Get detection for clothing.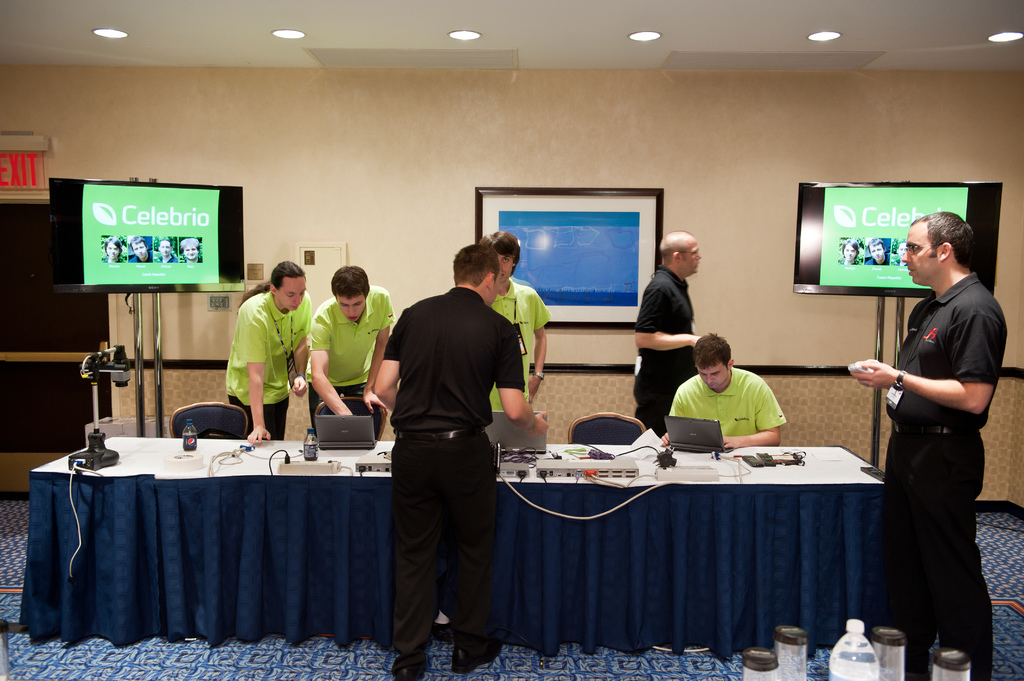
Detection: detection(177, 255, 201, 261).
